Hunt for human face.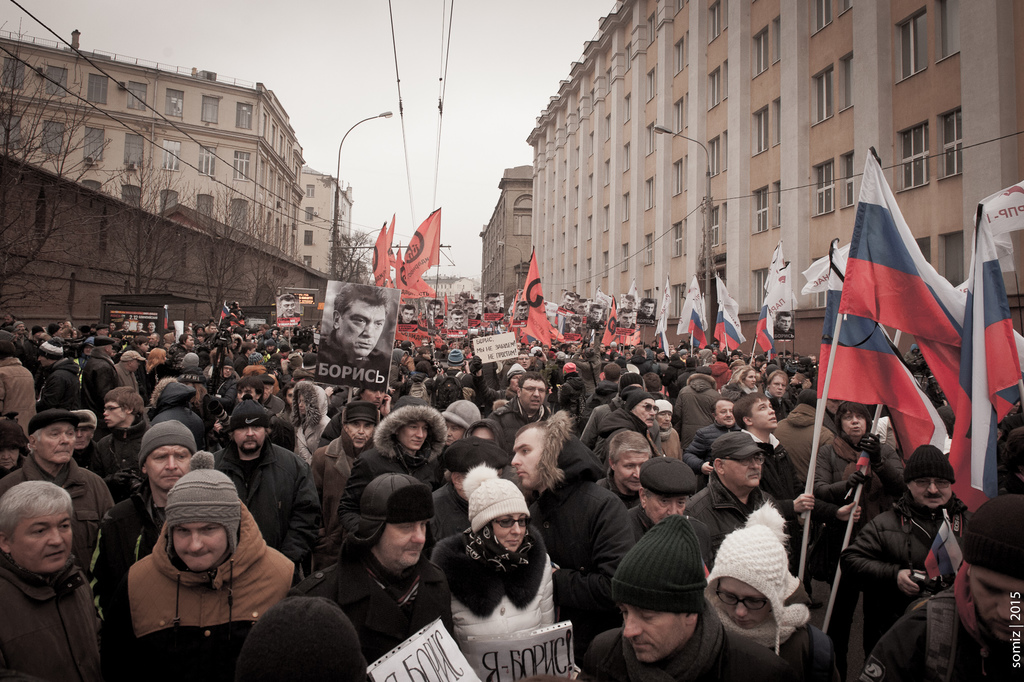
Hunted down at 223,363,234,380.
